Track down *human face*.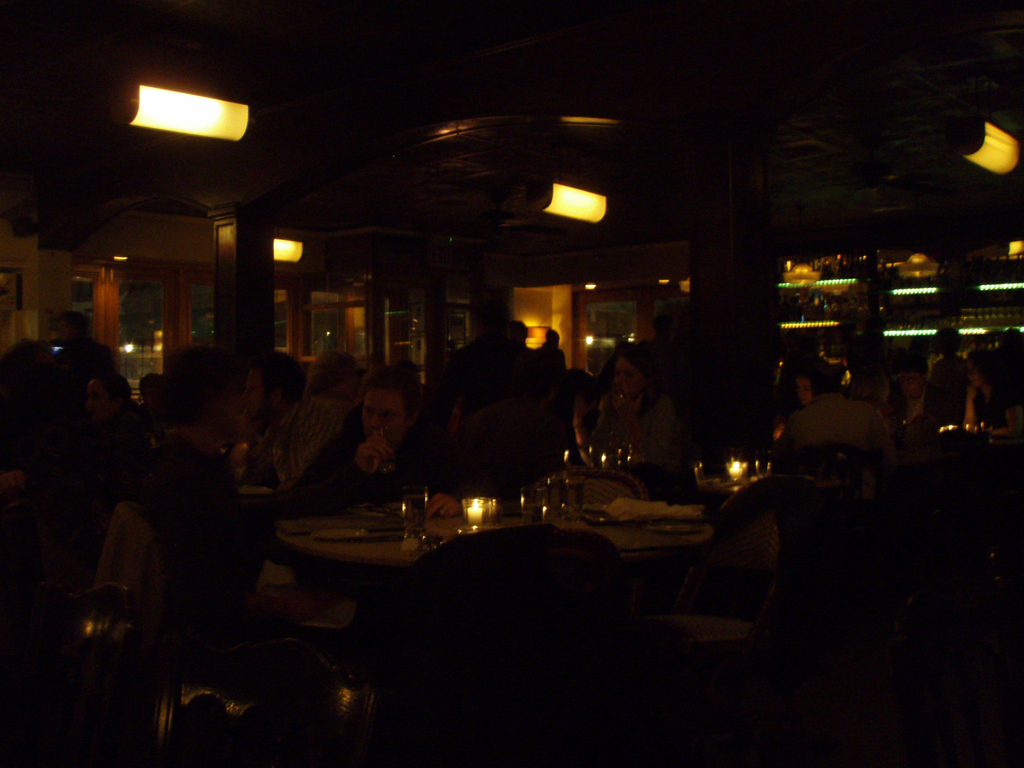
Tracked to 615 360 643 396.
